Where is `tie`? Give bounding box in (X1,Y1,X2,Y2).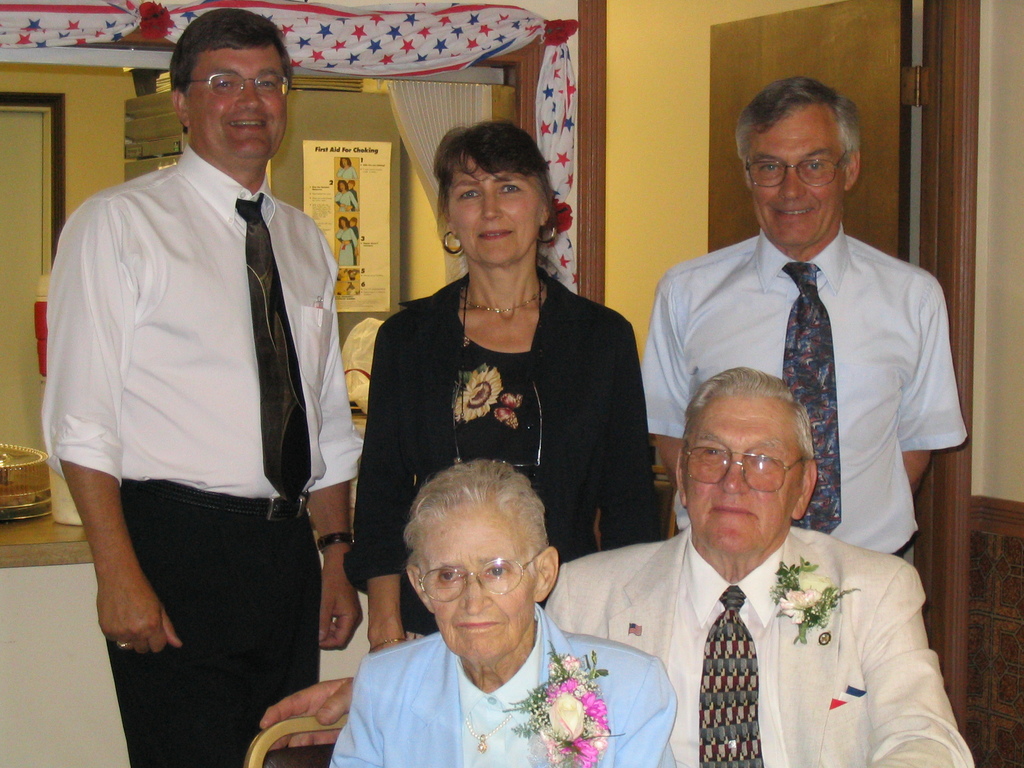
(694,586,764,767).
